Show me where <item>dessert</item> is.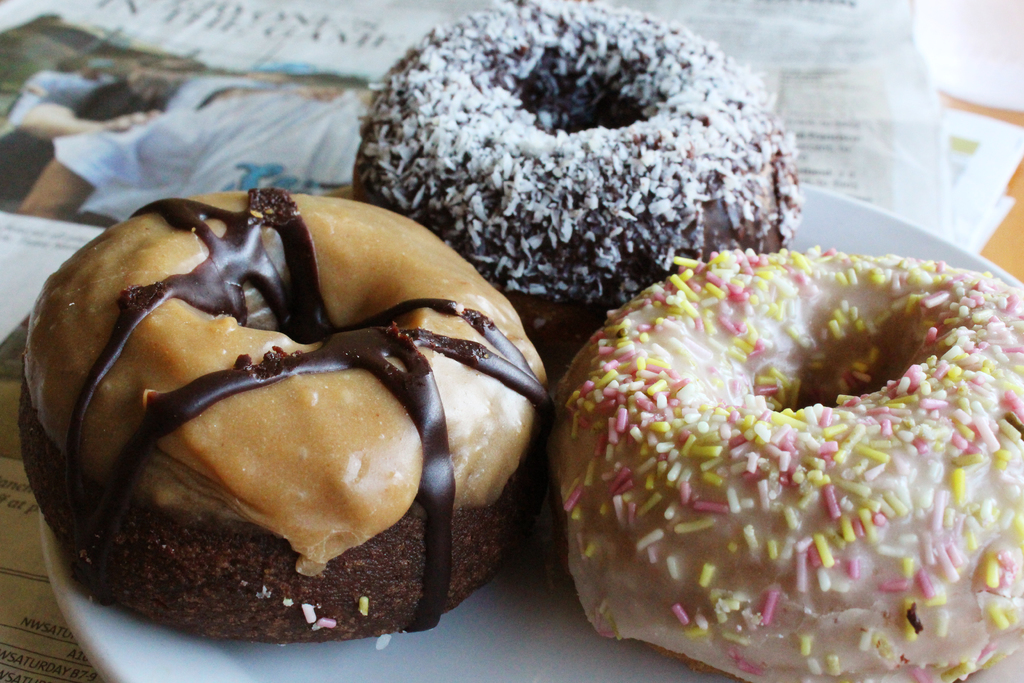
<item>dessert</item> is at locate(562, 240, 1023, 682).
